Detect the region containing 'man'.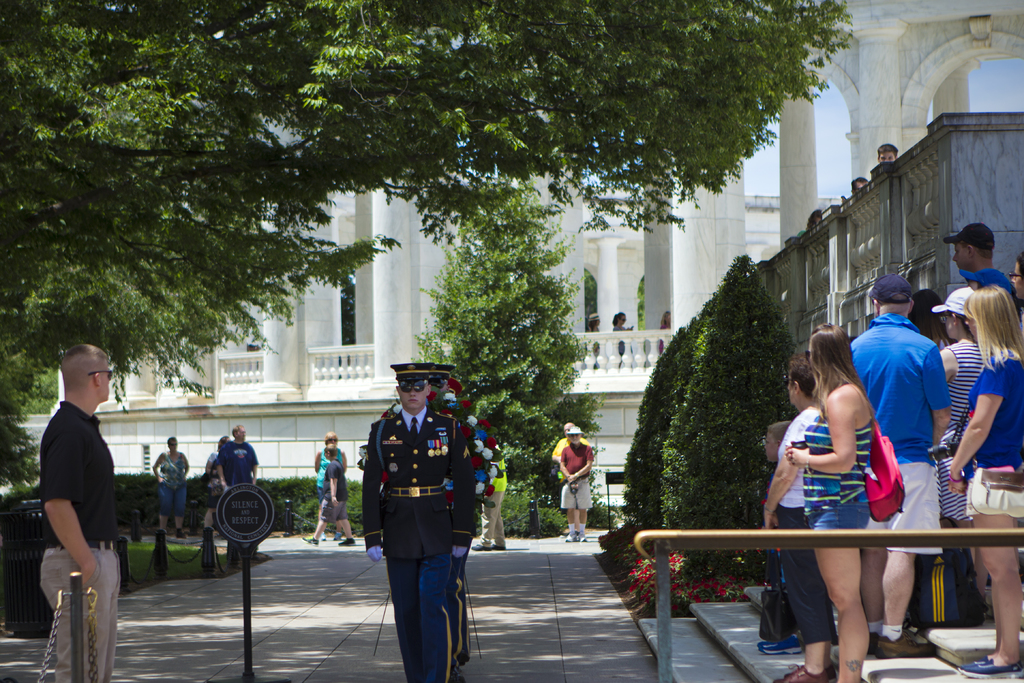
{"left": 851, "top": 176, "right": 874, "bottom": 195}.
